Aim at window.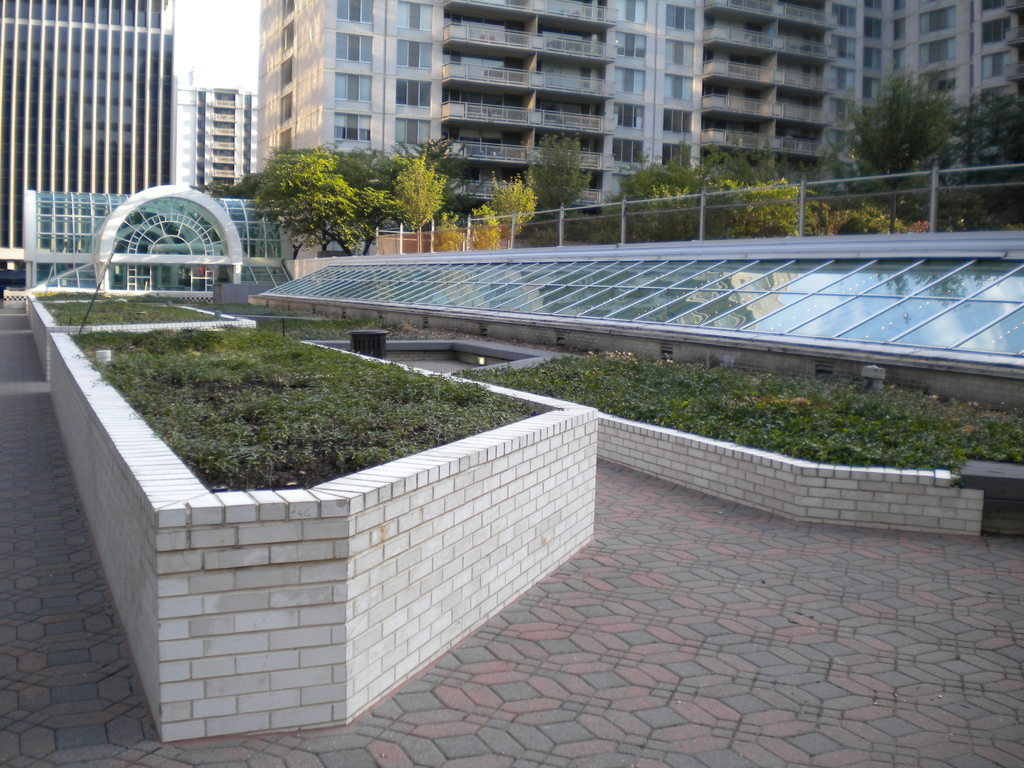
Aimed at (918, 36, 958, 67).
